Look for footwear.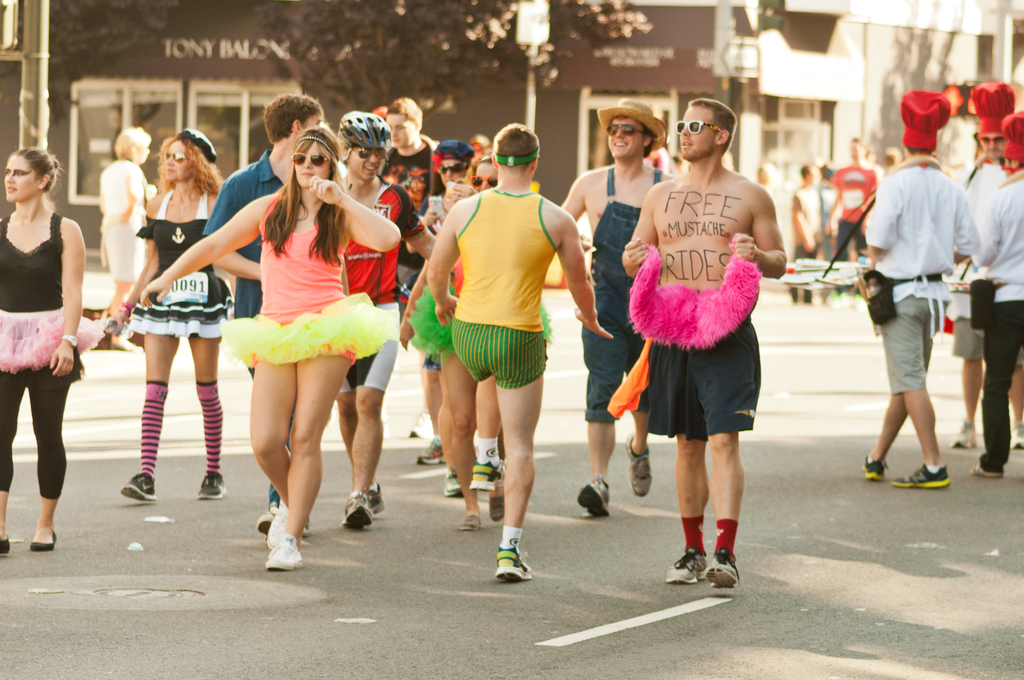
Found: bbox(264, 538, 305, 572).
